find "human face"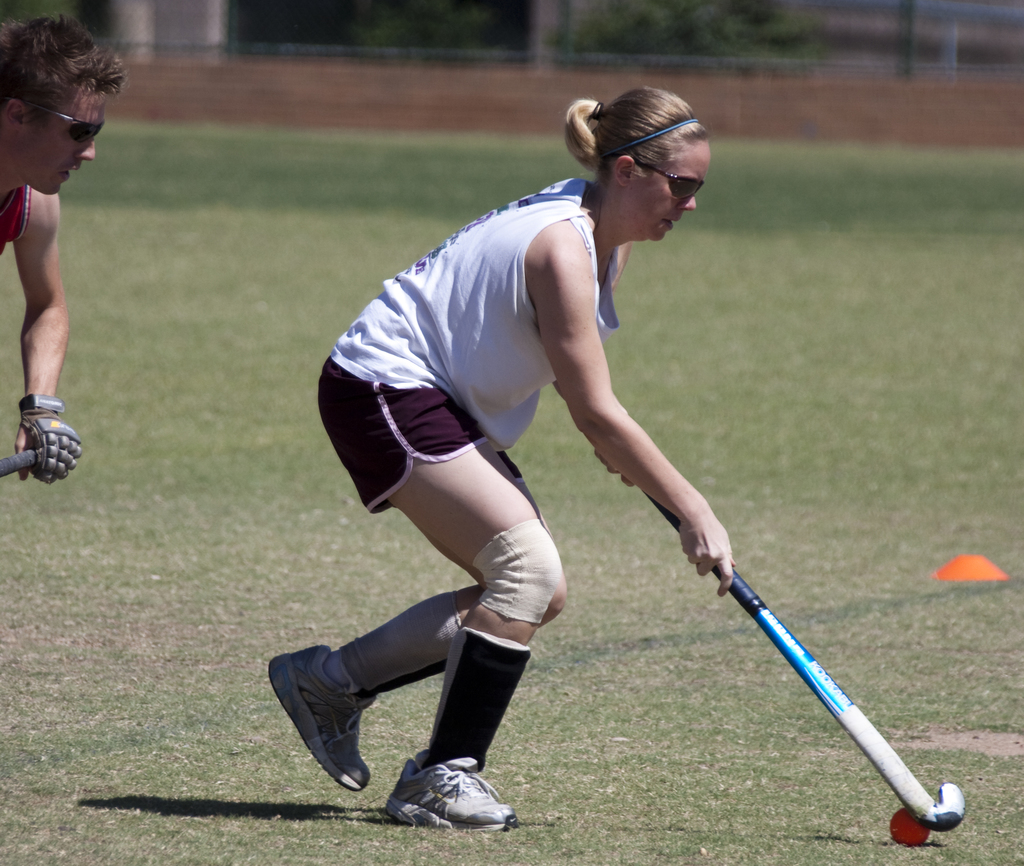
[624,140,708,240]
